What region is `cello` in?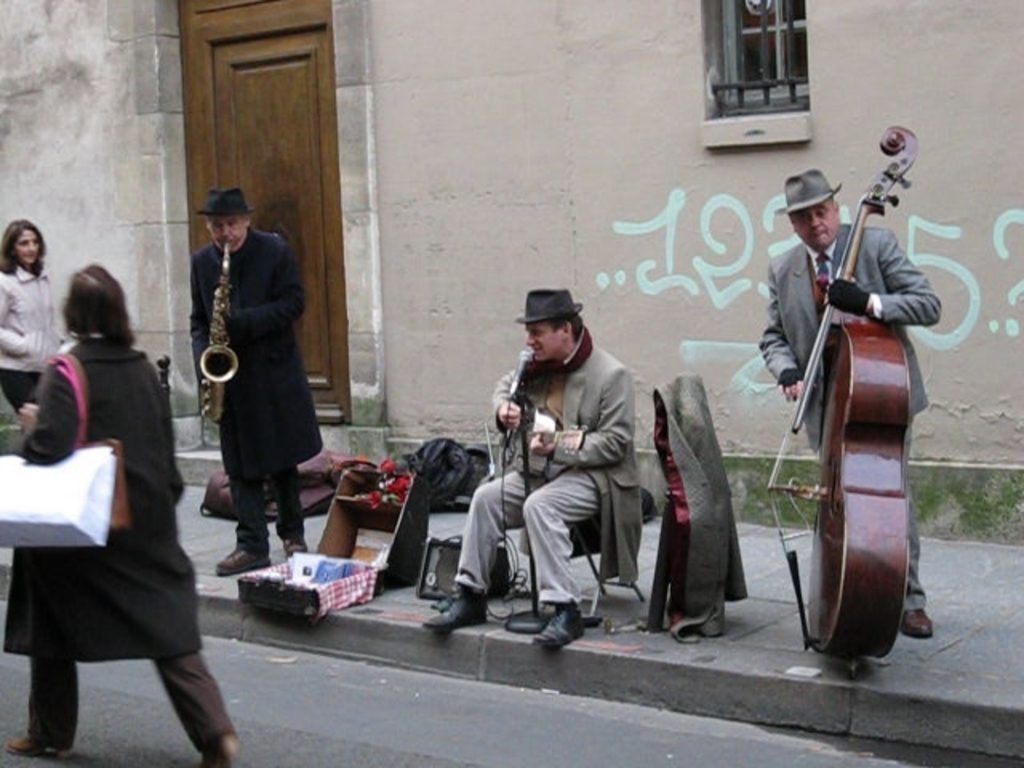
crop(768, 123, 920, 680).
